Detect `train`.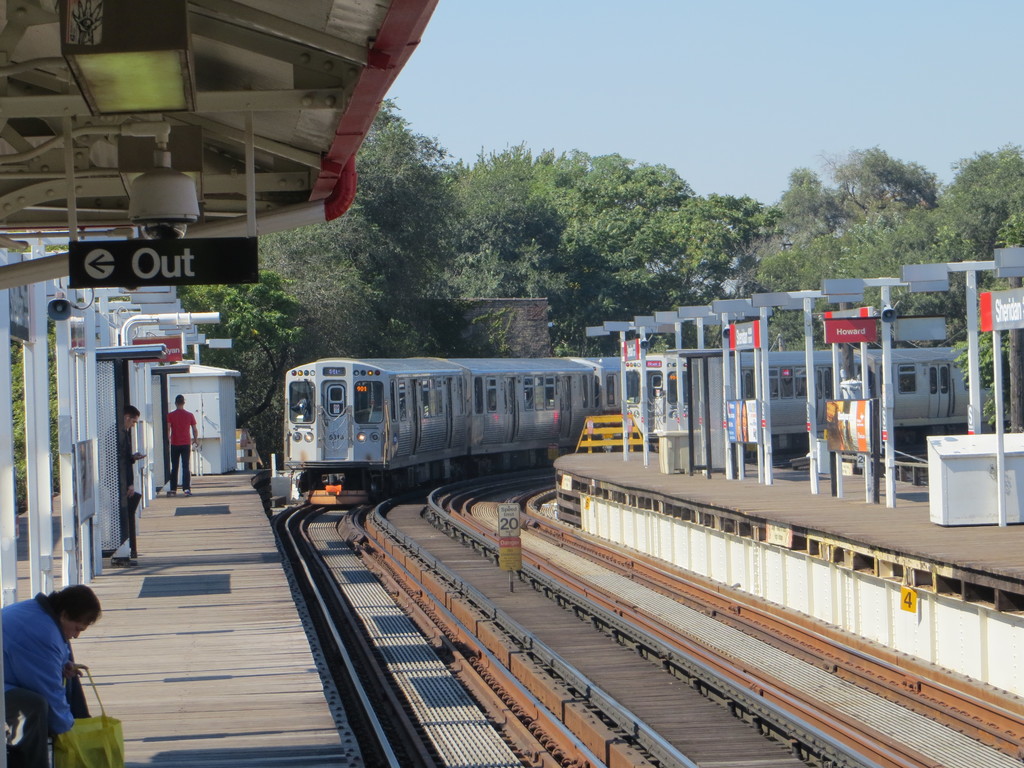
Detected at 275/353/1010/516.
